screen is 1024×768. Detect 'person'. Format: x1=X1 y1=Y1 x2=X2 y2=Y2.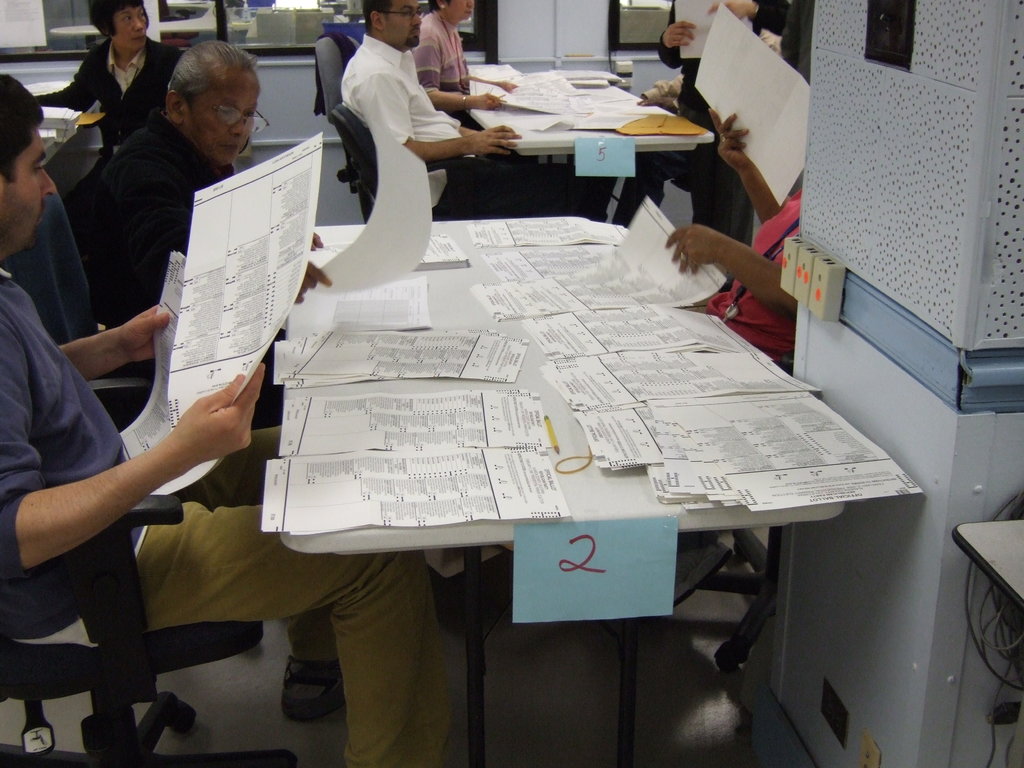
x1=657 y1=2 x2=794 y2=254.
